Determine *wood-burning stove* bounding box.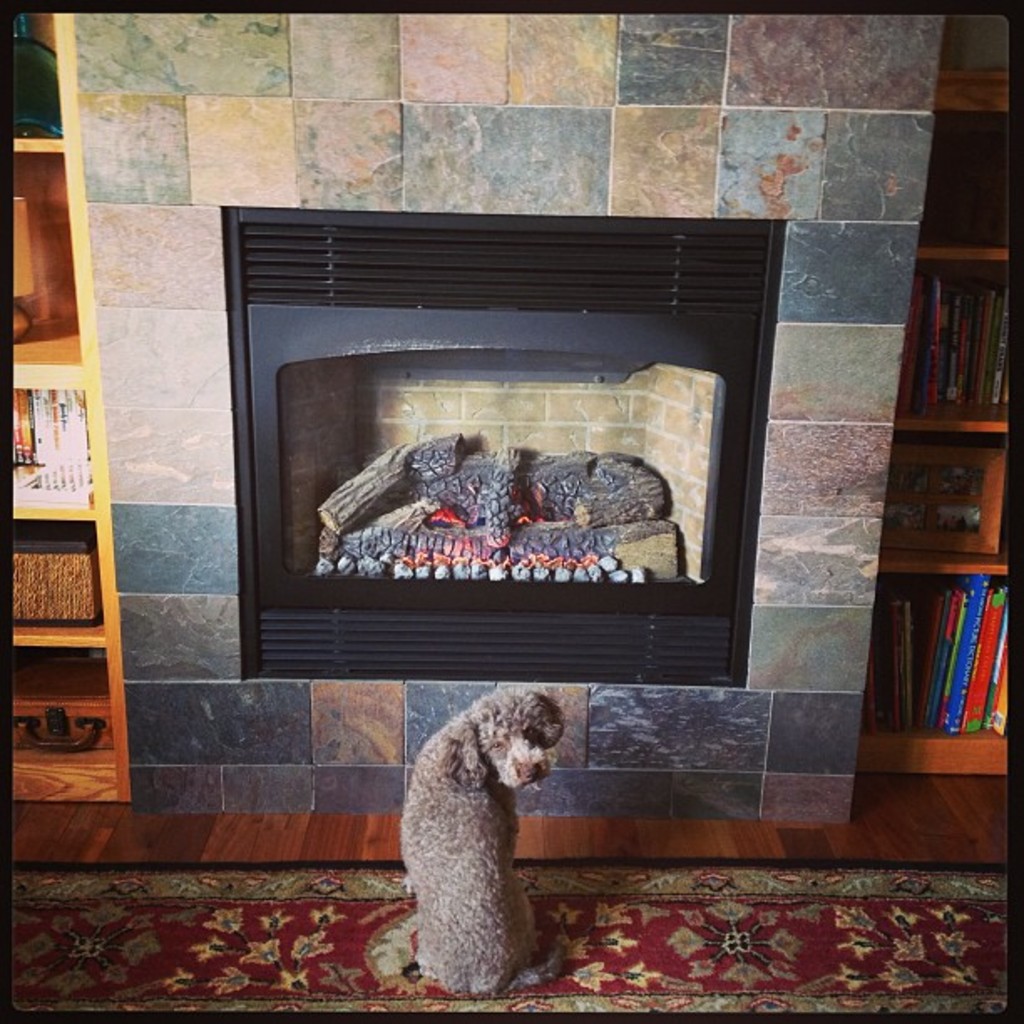
Determined: [left=216, top=204, right=790, bottom=691].
